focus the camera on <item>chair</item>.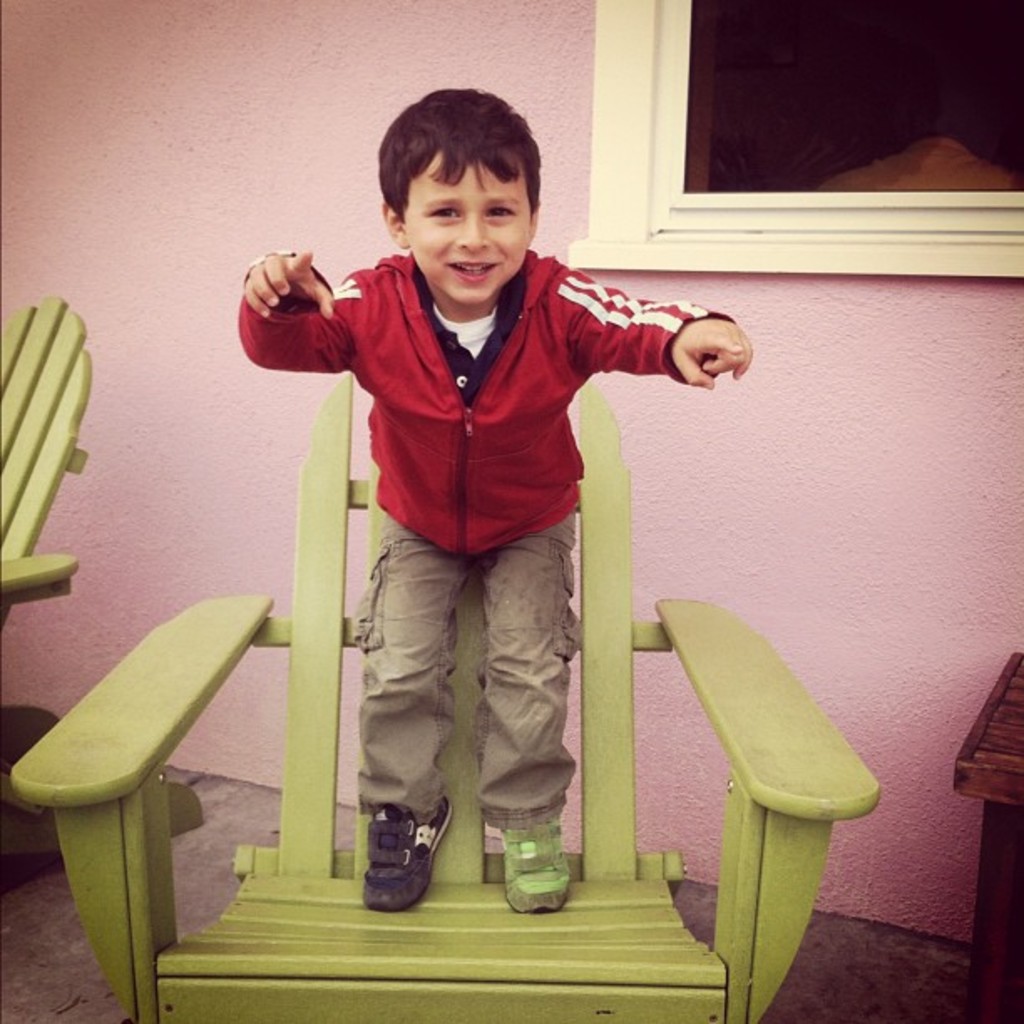
Focus region: x1=10, y1=368, x2=885, y2=1022.
